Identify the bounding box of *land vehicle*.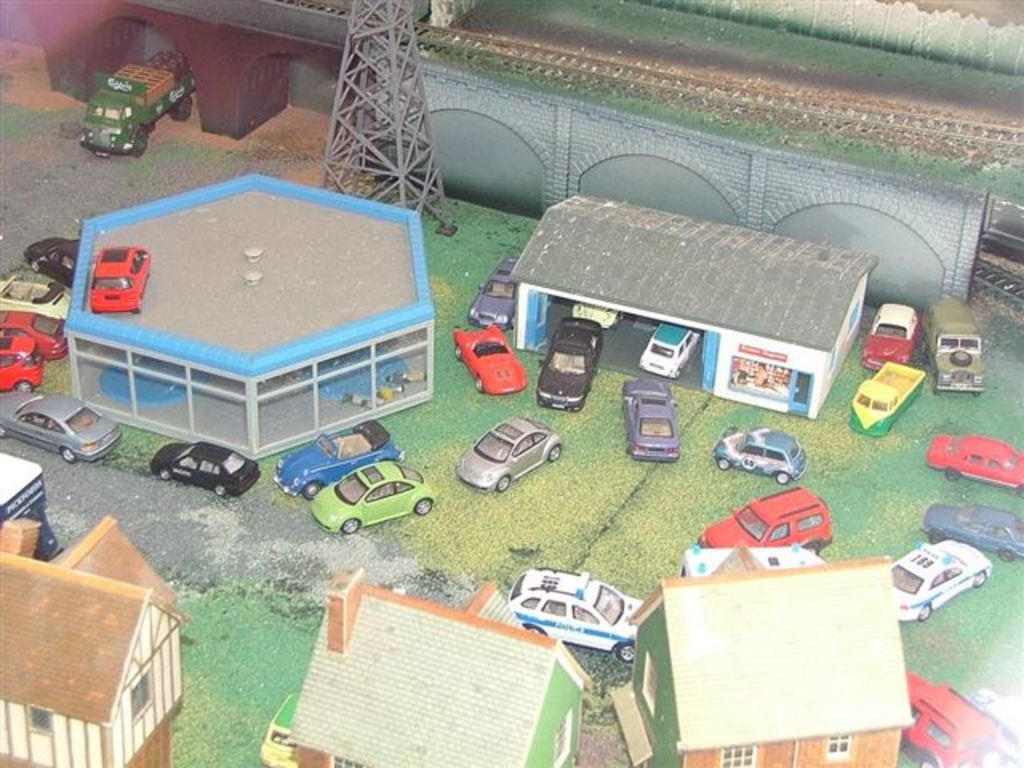
bbox(506, 584, 638, 664).
